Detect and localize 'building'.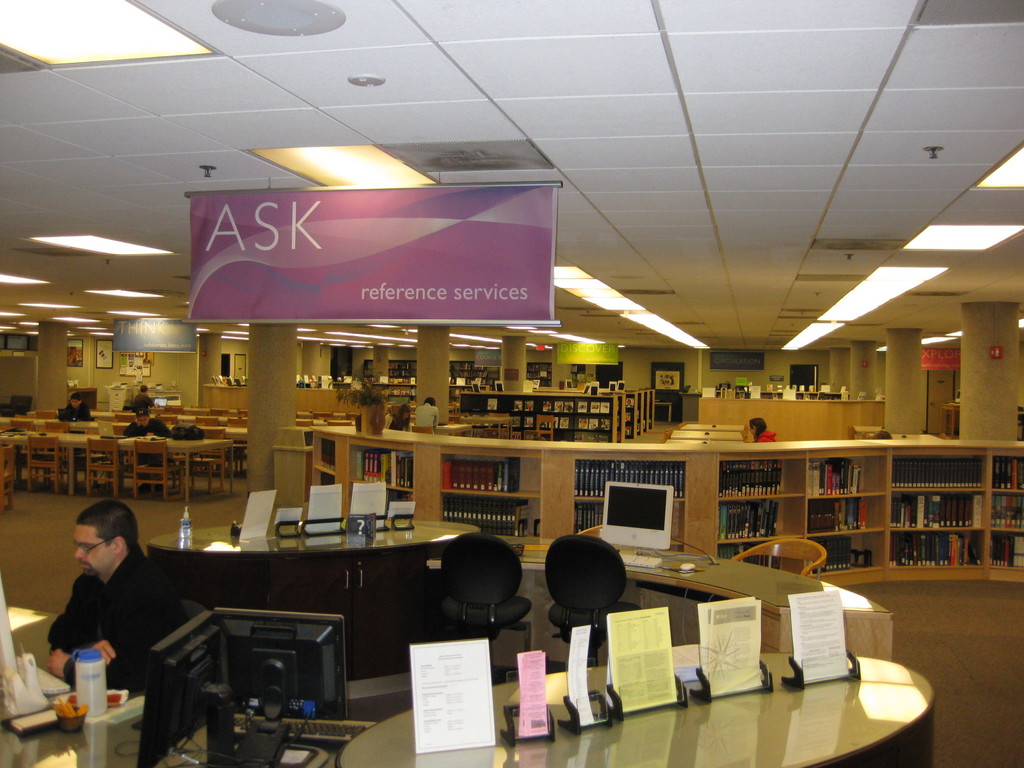
Localized at [left=0, top=0, right=1023, bottom=767].
